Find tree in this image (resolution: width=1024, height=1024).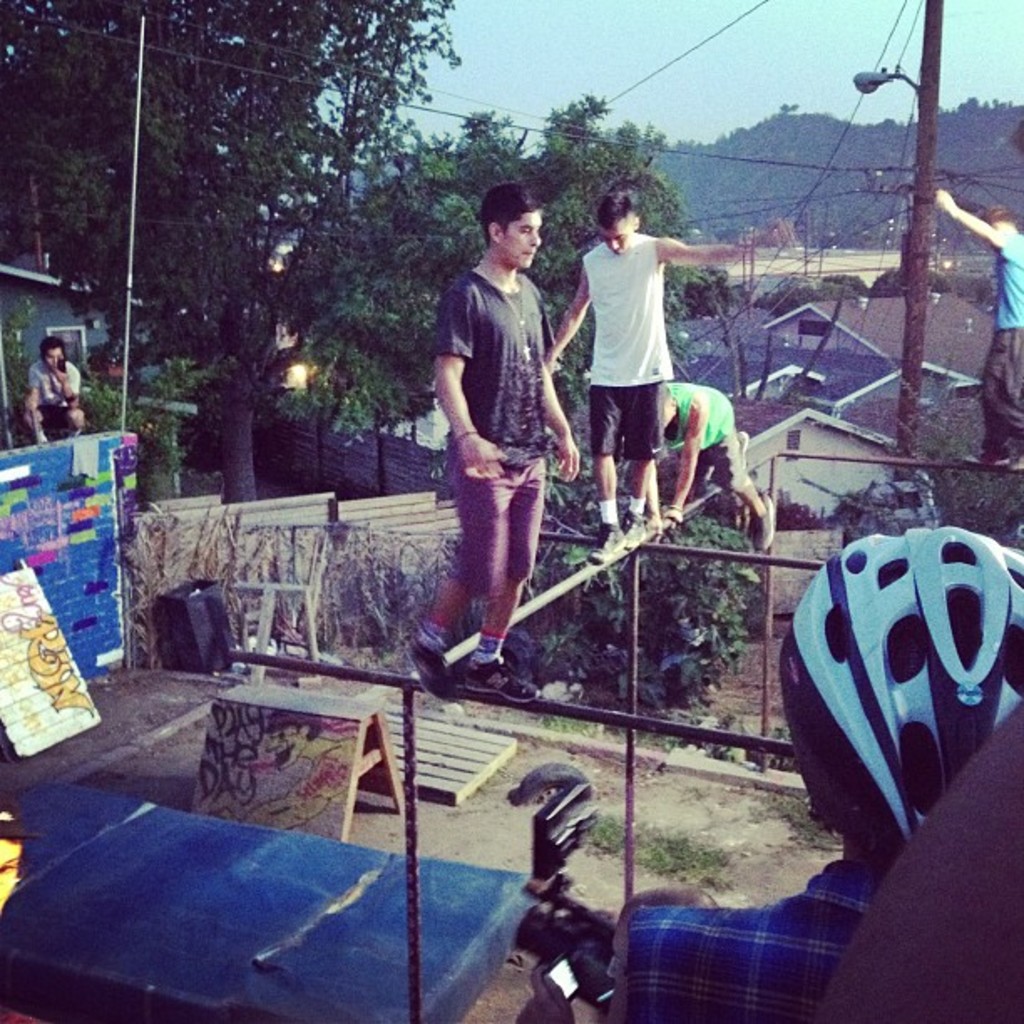
BBox(0, 0, 467, 504).
